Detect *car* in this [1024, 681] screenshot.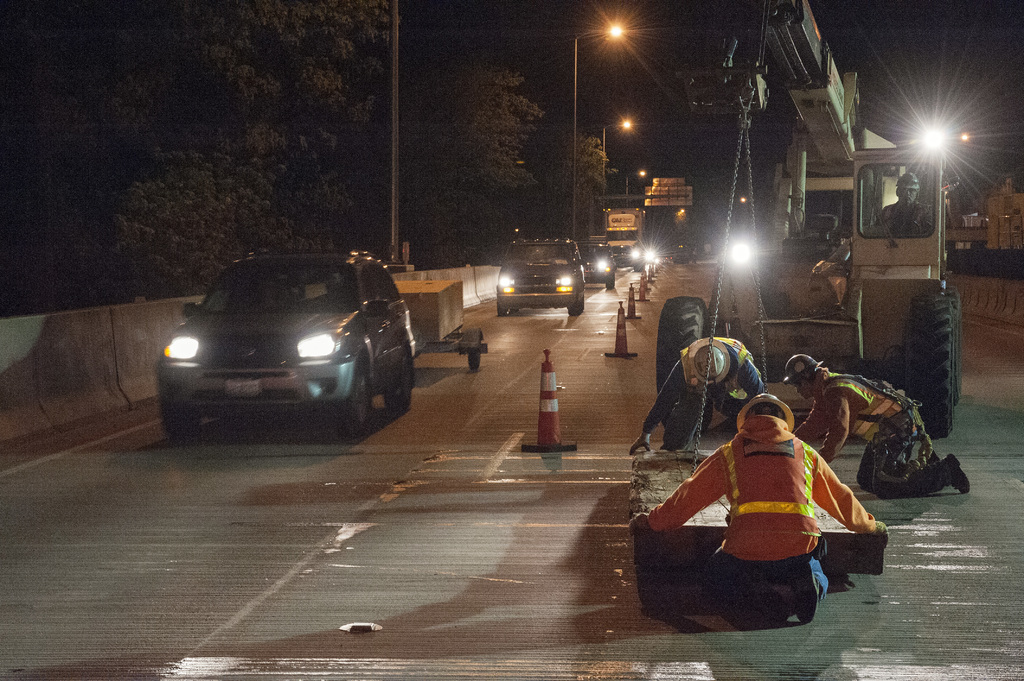
Detection: 579:235:614:290.
